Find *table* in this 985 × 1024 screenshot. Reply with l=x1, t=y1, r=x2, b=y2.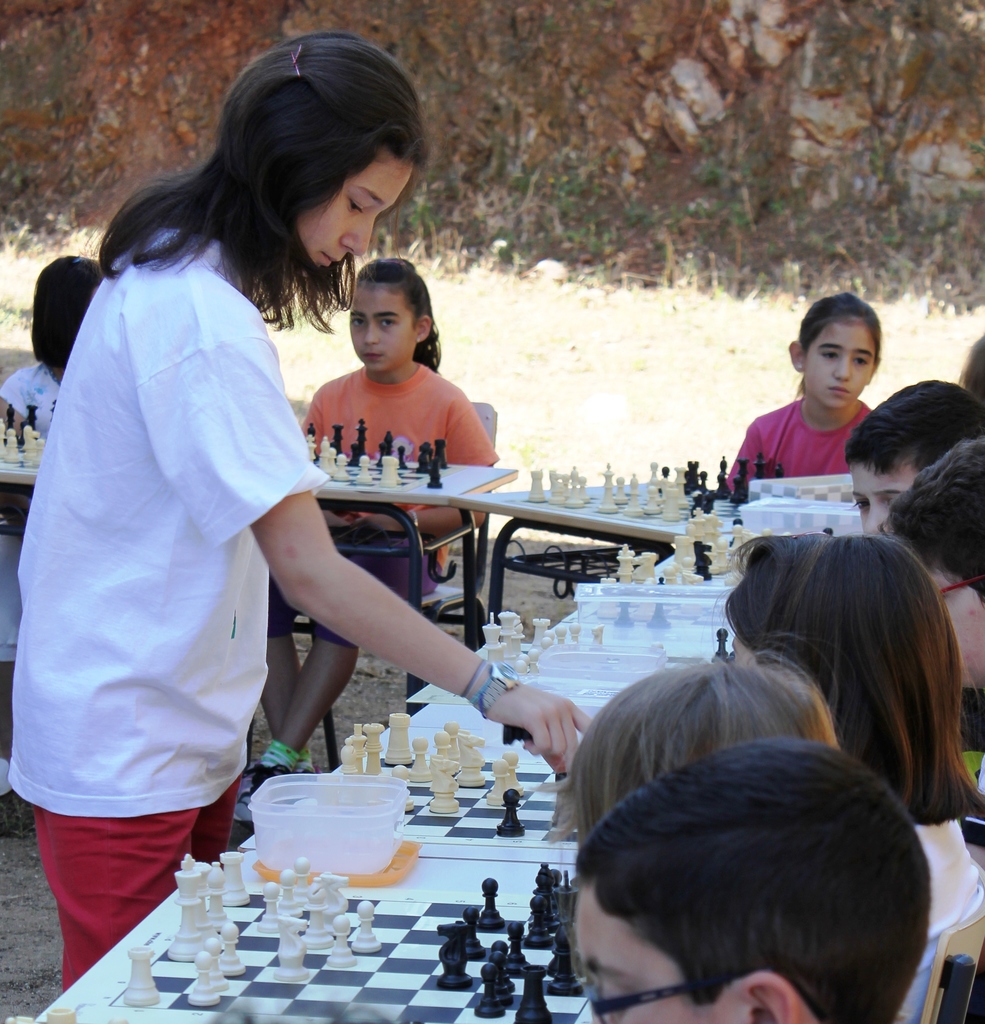
l=26, t=851, r=605, b=1023.
